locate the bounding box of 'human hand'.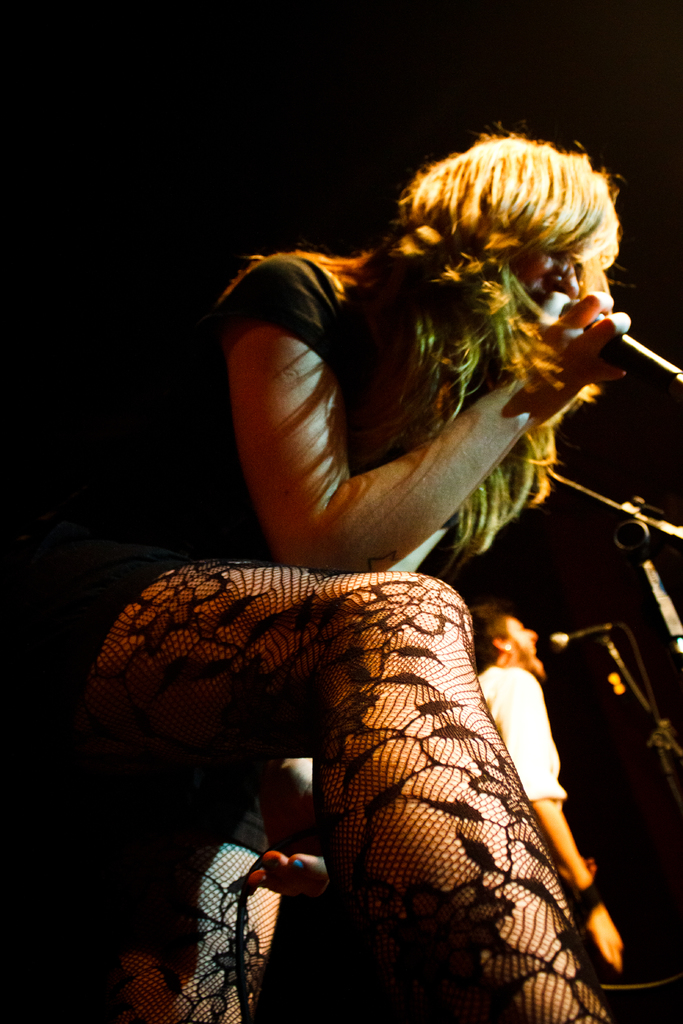
Bounding box: [522,288,632,398].
